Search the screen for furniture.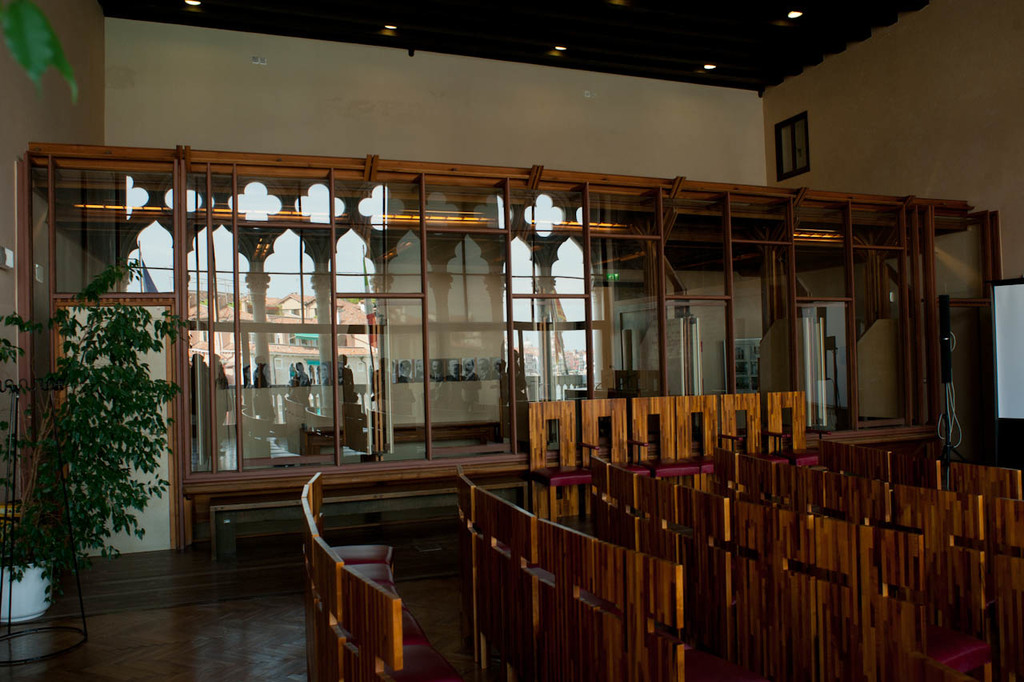
Found at pyautogui.locateOnScreen(676, 391, 742, 465).
